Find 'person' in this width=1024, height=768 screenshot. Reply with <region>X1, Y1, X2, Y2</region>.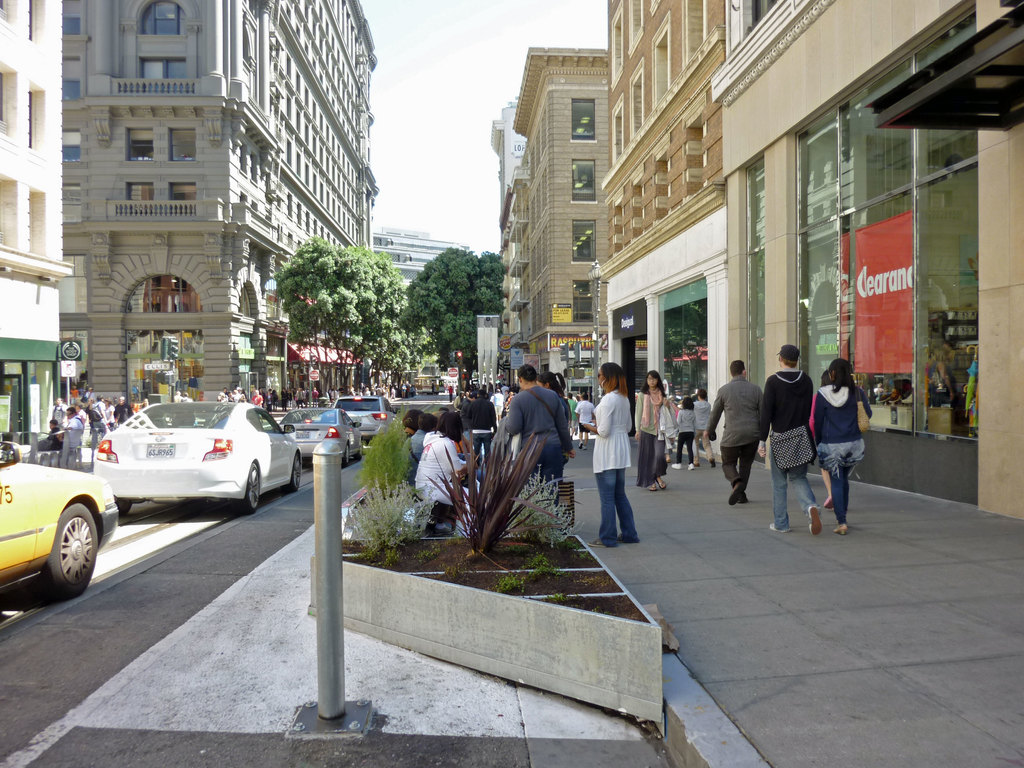
<region>820, 358, 866, 532</region>.
